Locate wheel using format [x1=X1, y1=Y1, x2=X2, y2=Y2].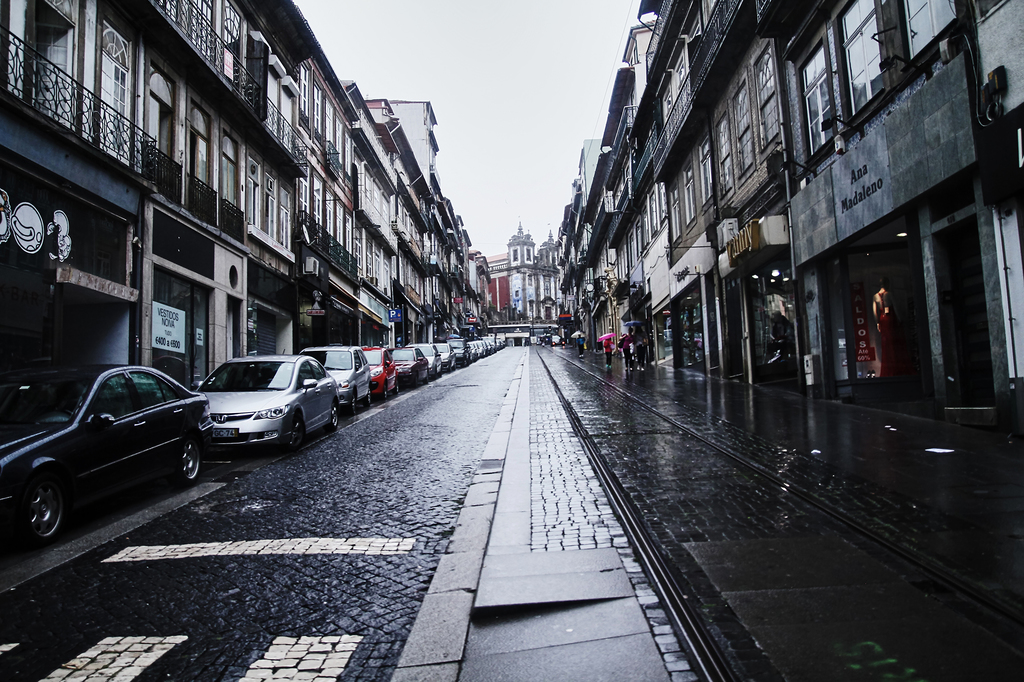
[x1=174, y1=434, x2=199, y2=484].
